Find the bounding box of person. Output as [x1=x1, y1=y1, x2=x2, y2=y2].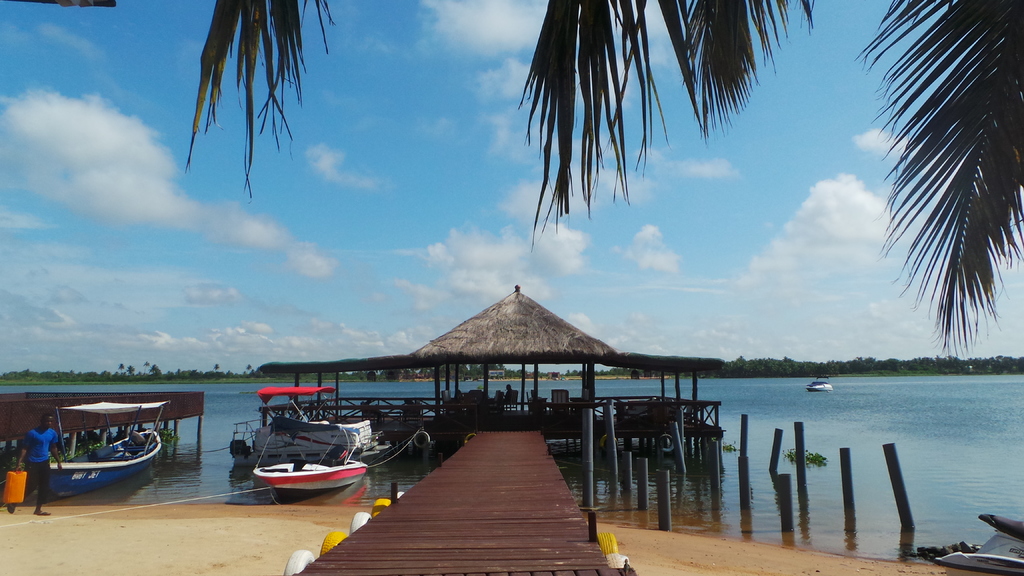
[x1=8, y1=413, x2=63, y2=516].
